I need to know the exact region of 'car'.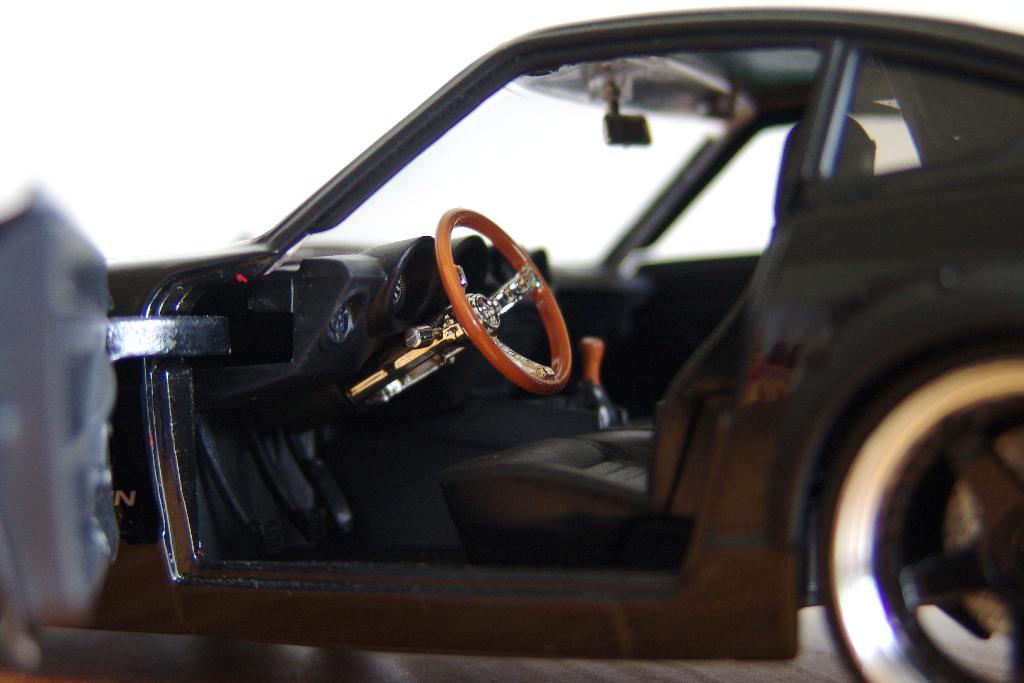
Region: box=[31, 0, 1004, 682].
